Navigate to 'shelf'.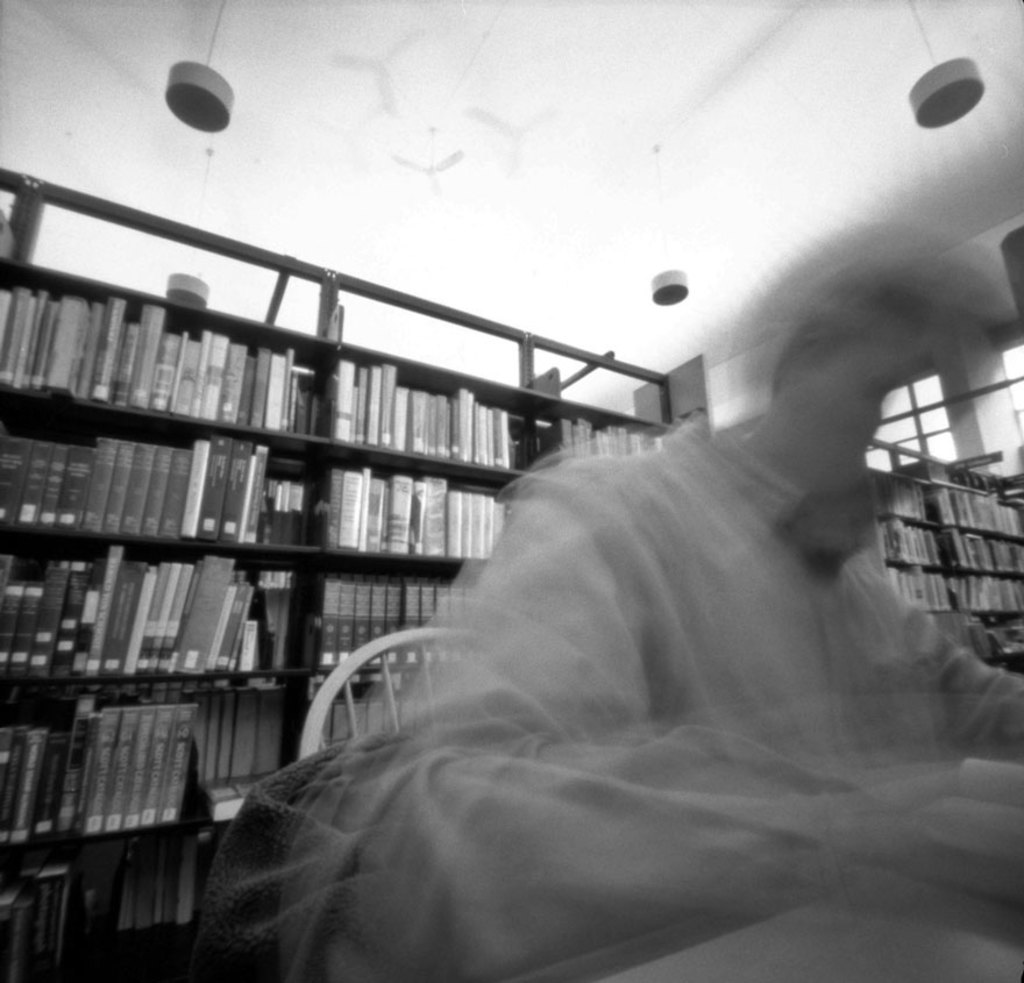
Navigation target: locate(0, 528, 322, 689).
